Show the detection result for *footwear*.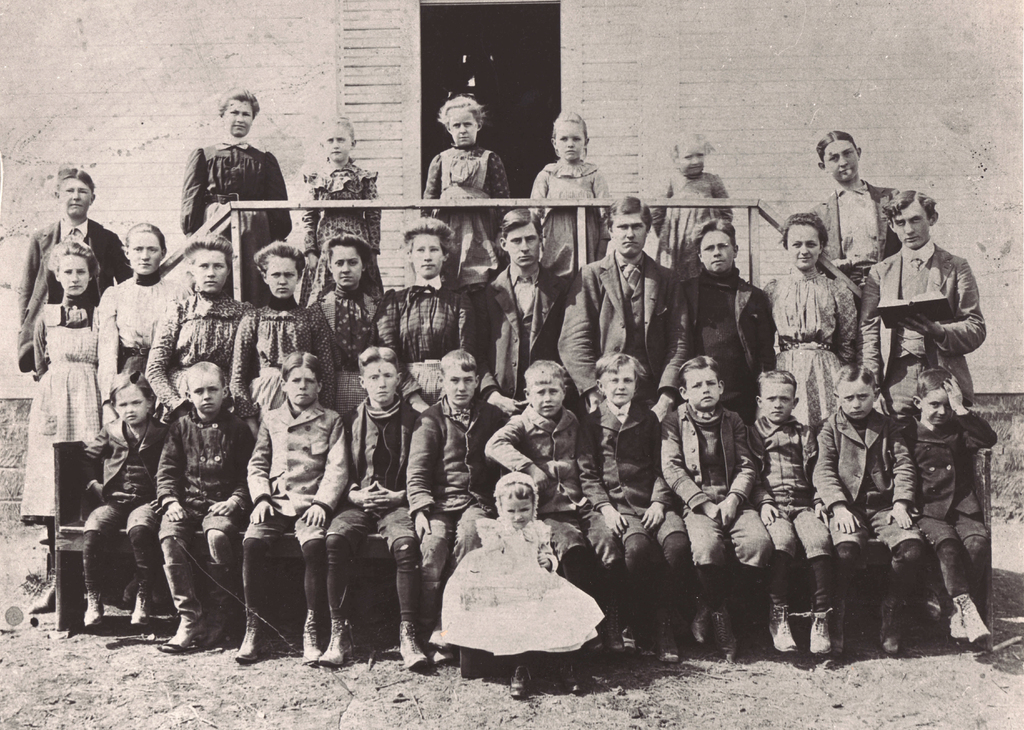
203/555/241/642.
